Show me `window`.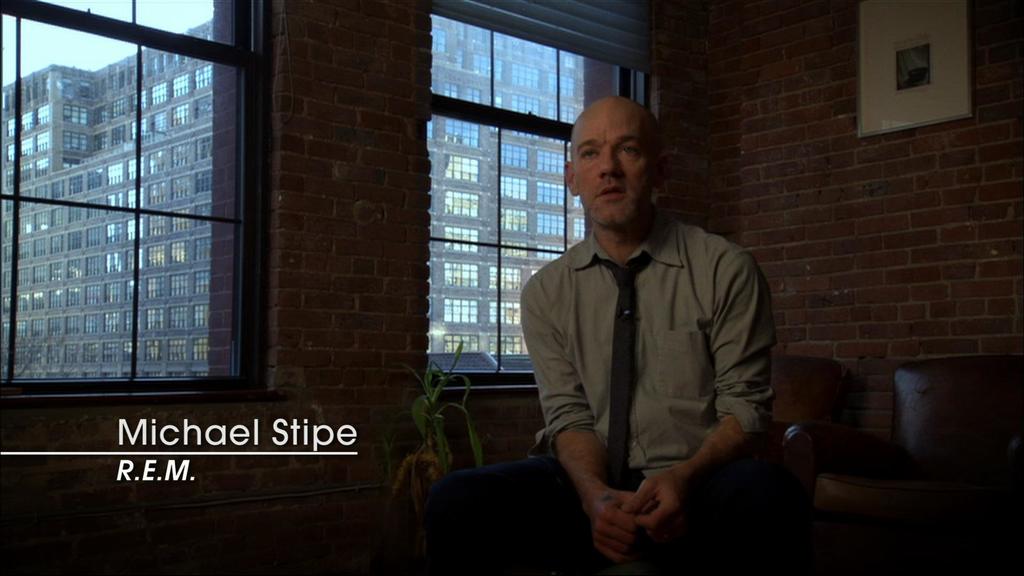
`window` is here: [444,149,478,182].
